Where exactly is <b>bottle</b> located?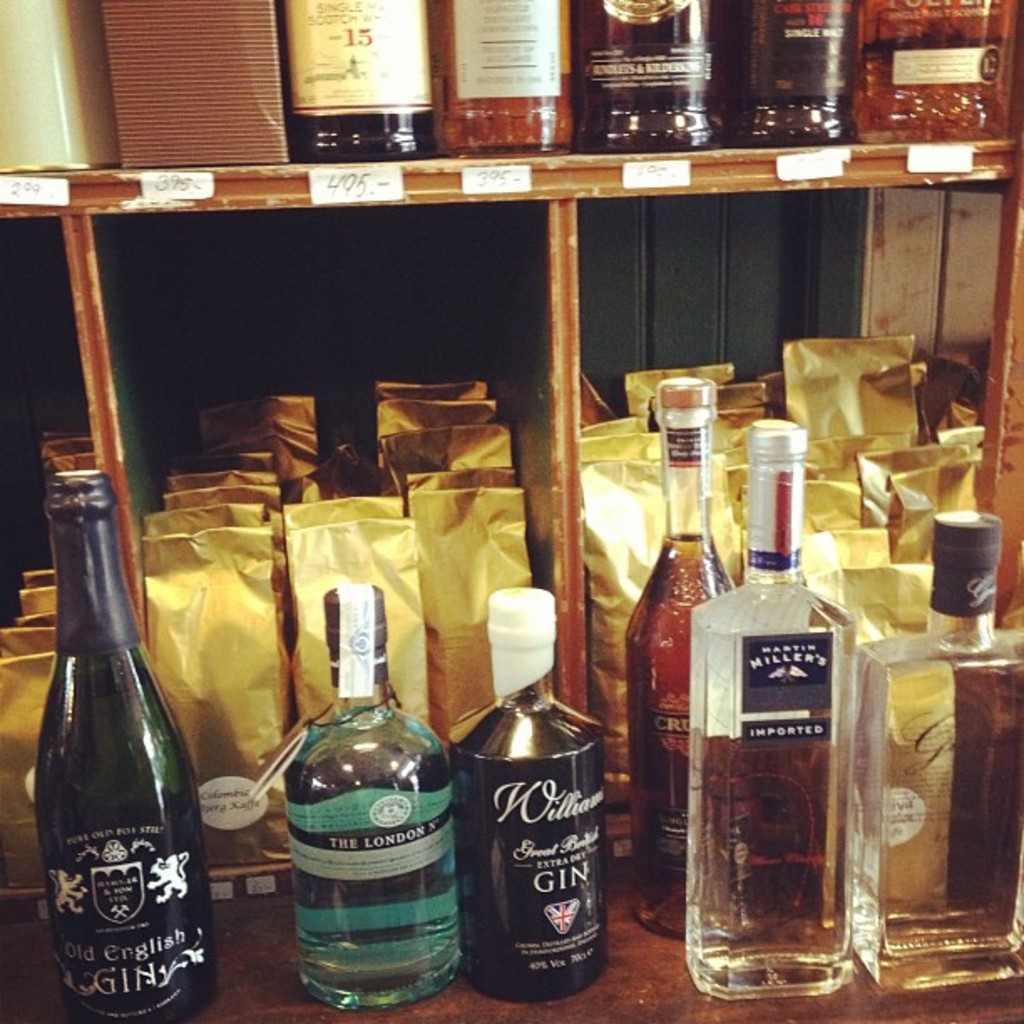
Its bounding box is bbox=(32, 463, 218, 1022).
